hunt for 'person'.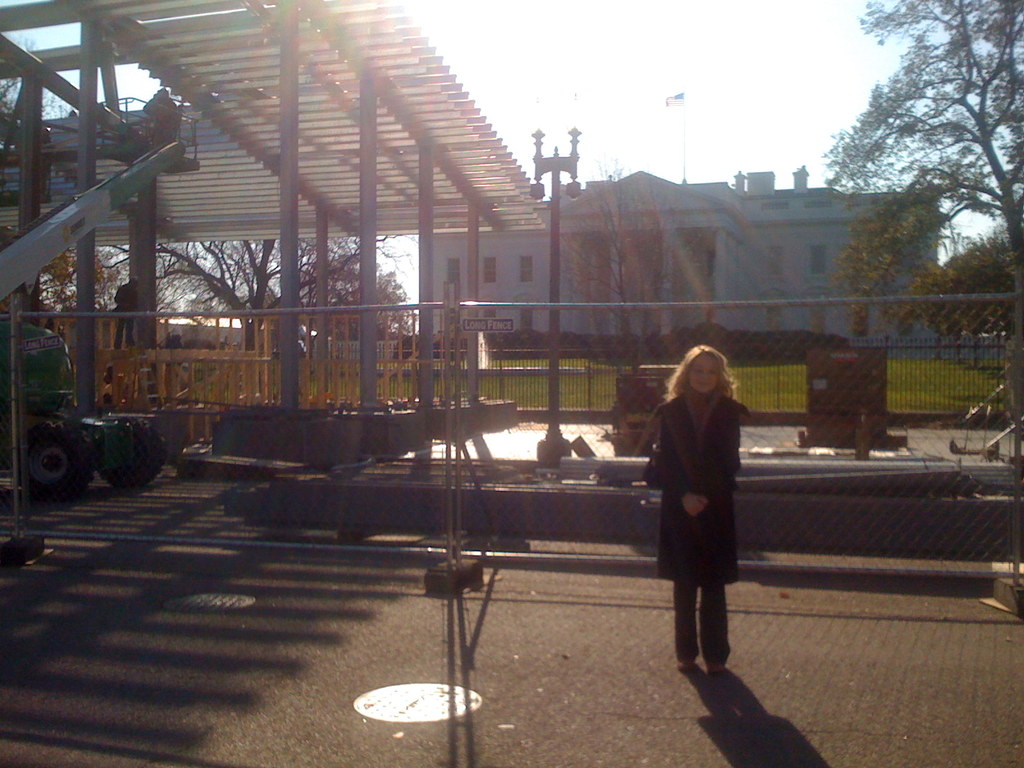
Hunted down at 646:328:757:704.
